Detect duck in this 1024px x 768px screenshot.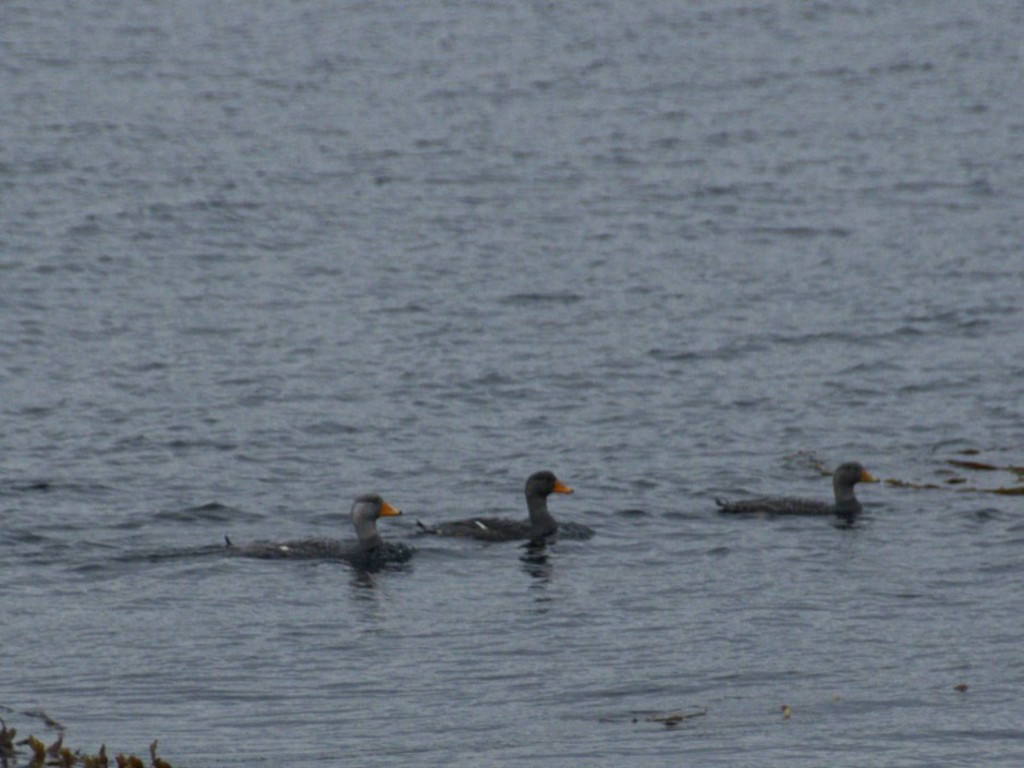
Detection: region(407, 467, 598, 539).
